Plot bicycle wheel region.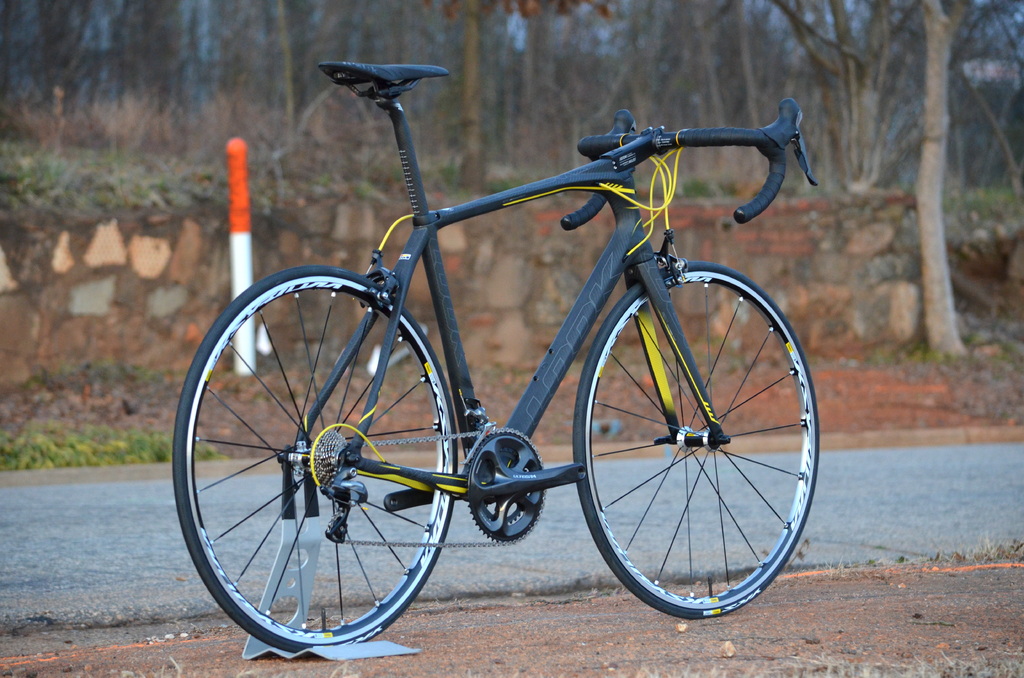
Plotted at l=173, t=270, r=459, b=655.
